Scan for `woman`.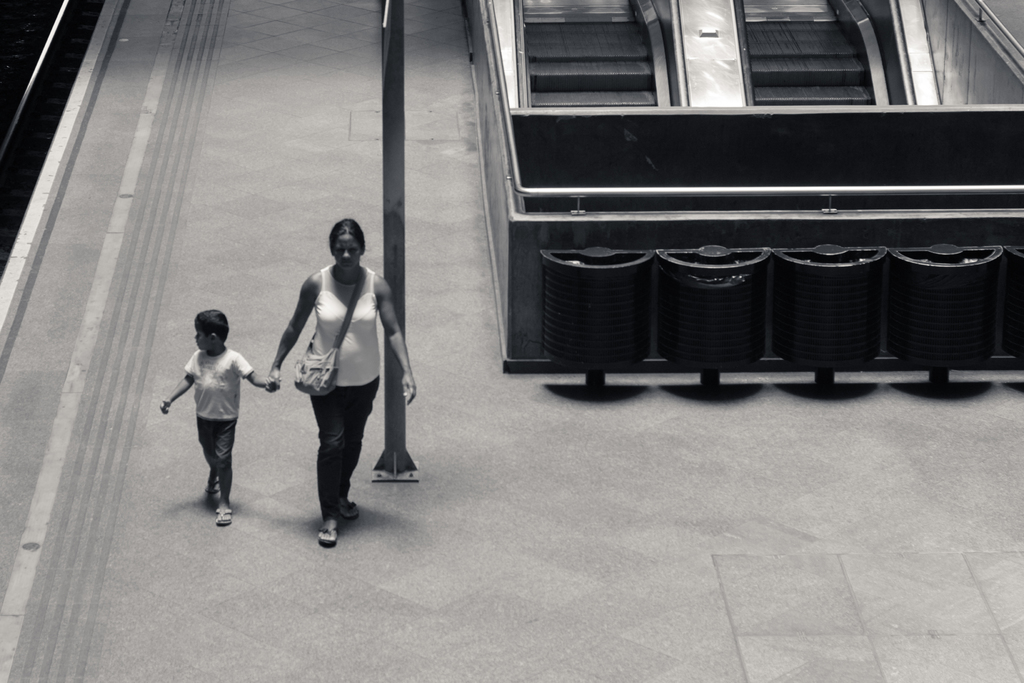
Scan result: locate(277, 218, 403, 536).
